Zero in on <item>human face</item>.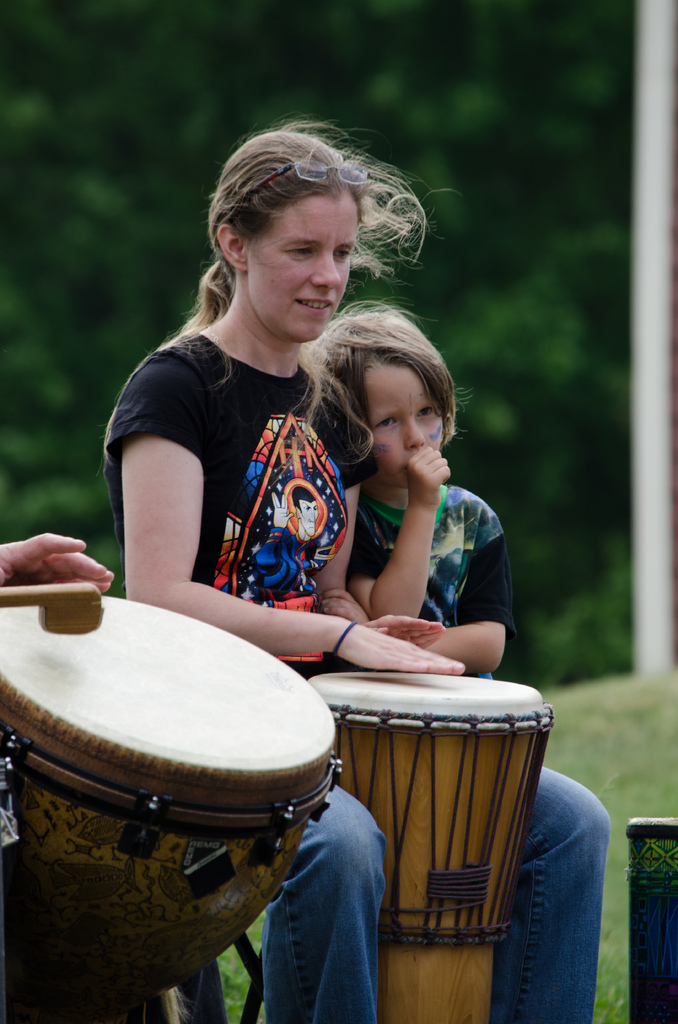
Zeroed in: {"left": 375, "top": 355, "right": 450, "bottom": 489}.
